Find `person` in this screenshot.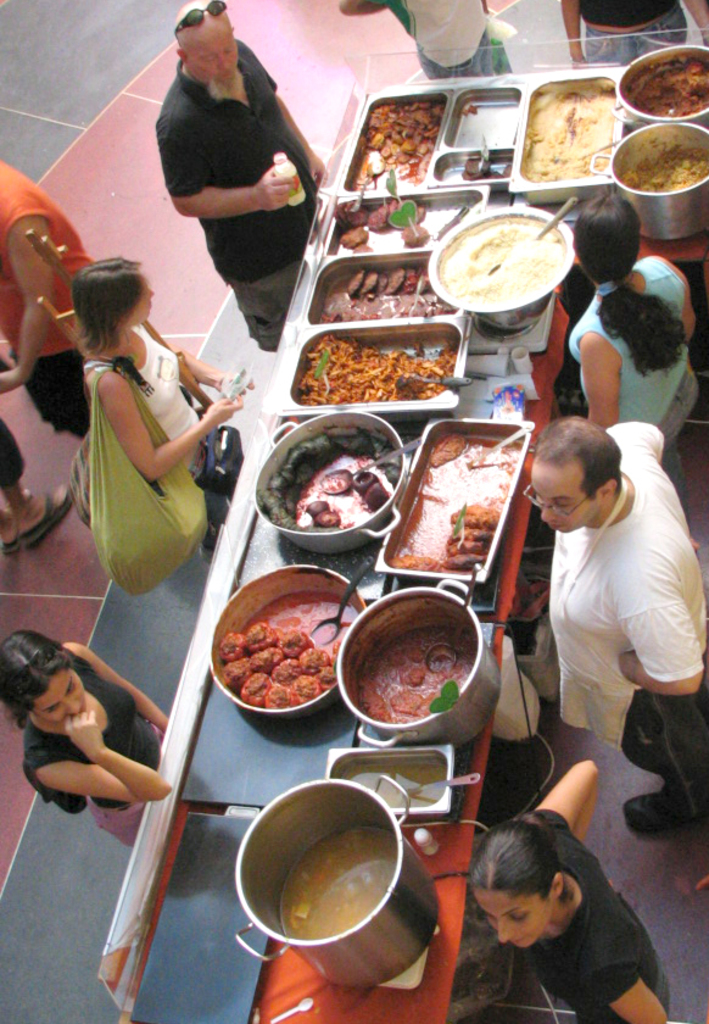
The bounding box for `person` is (x1=463, y1=757, x2=674, y2=1023).
